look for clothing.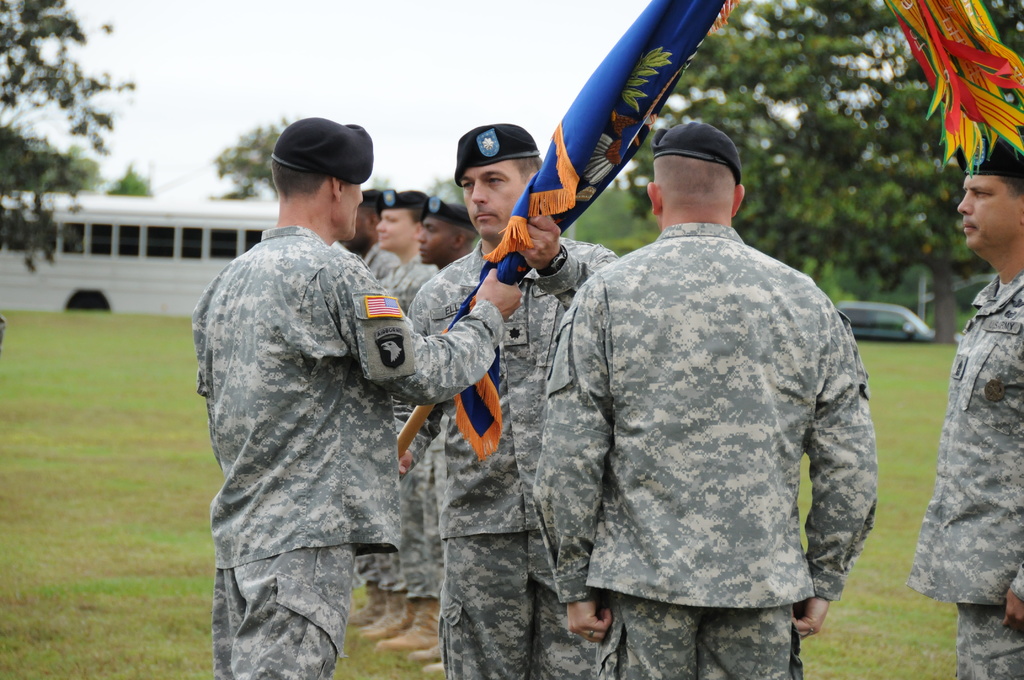
Found: BBox(591, 581, 817, 679).
